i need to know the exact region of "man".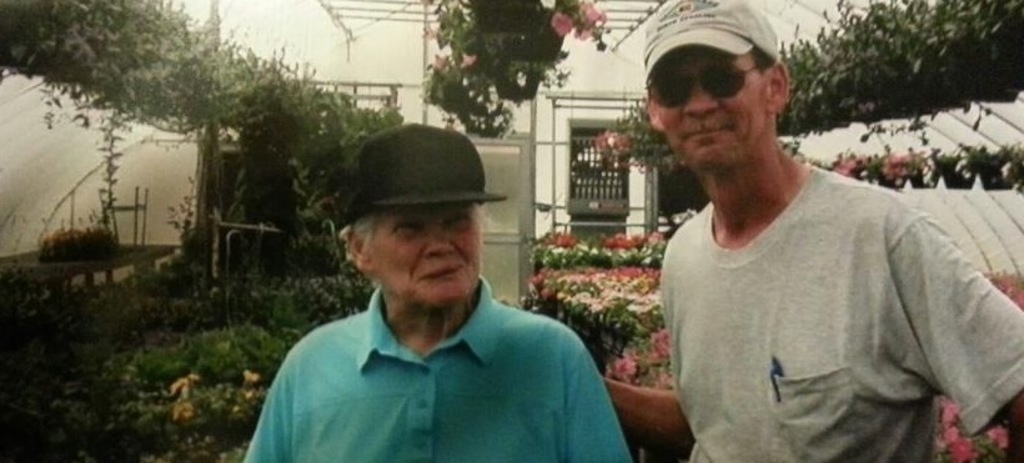
Region: BBox(239, 122, 627, 462).
